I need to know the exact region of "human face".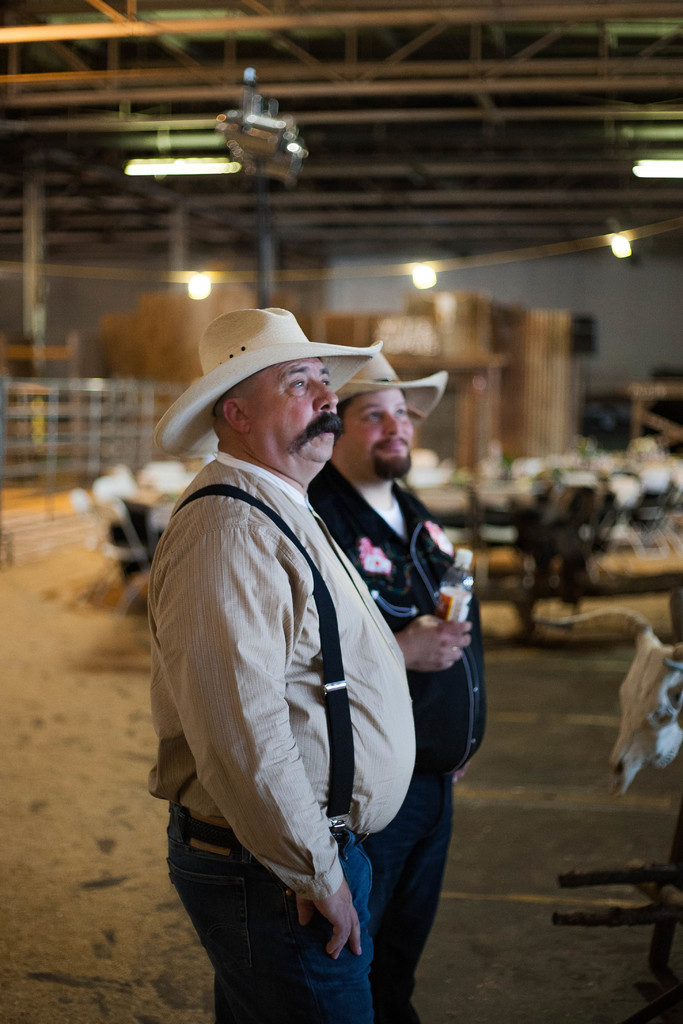
Region: locate(346, 379, 418, 476).
